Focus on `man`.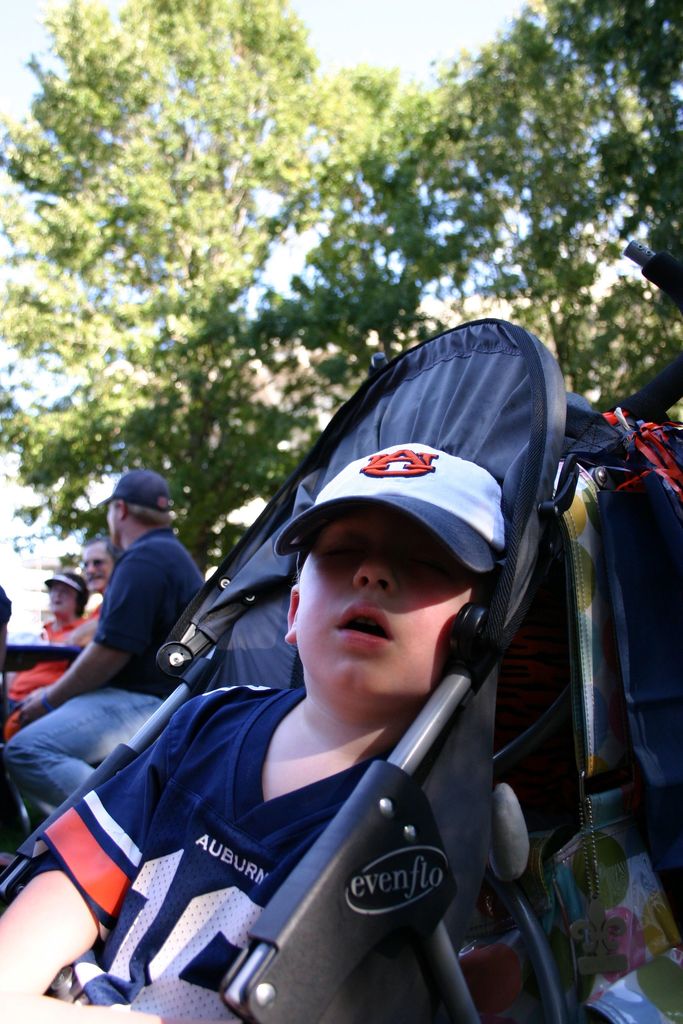
Focused at rect(3, 466, 206, 809).
